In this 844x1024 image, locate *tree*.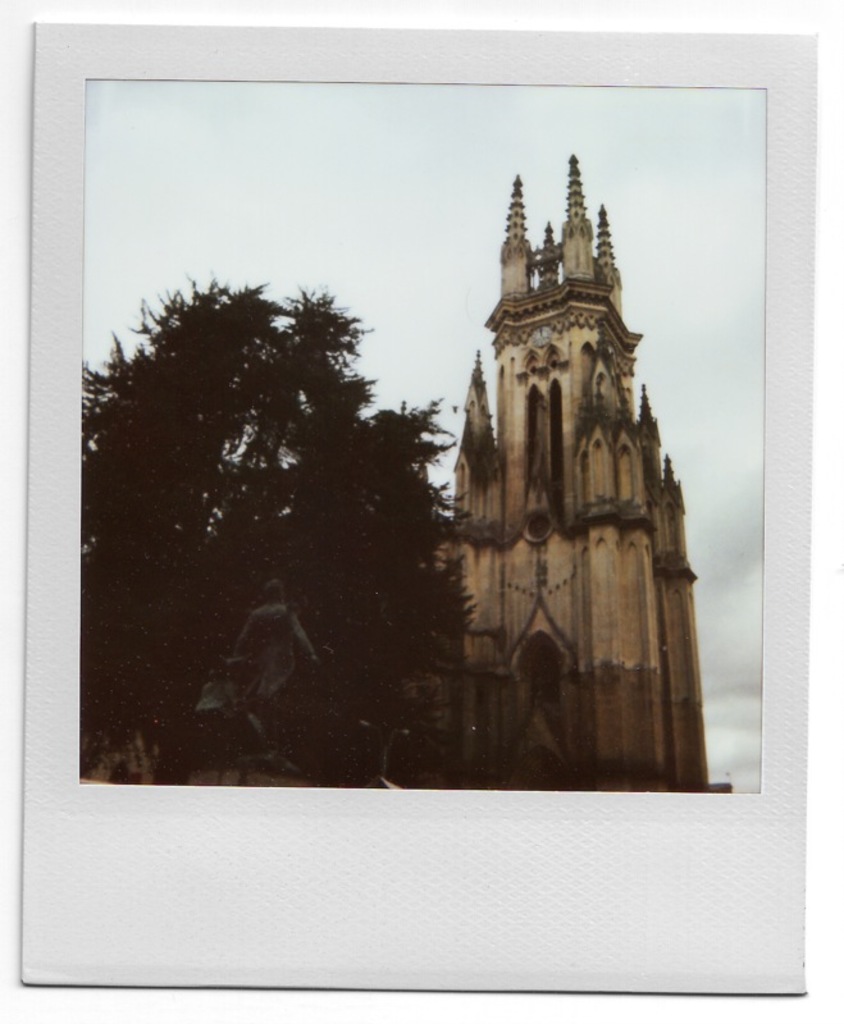
Bounding box: <region>77, 261, 484, 791</region>.
